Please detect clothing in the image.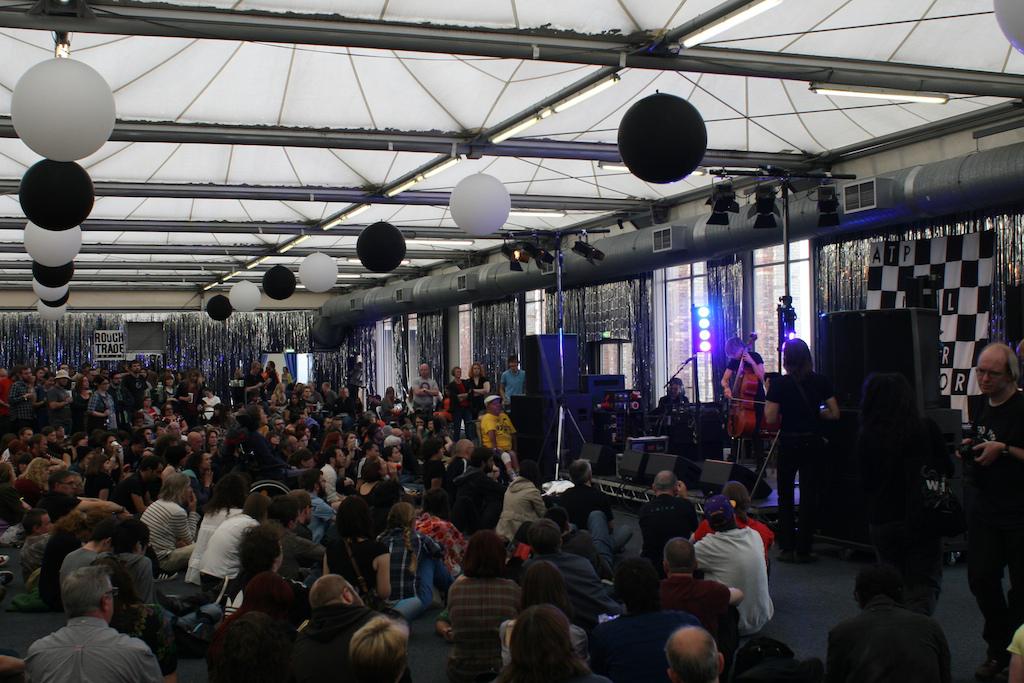
BBox(80, 468, 112, 501).
